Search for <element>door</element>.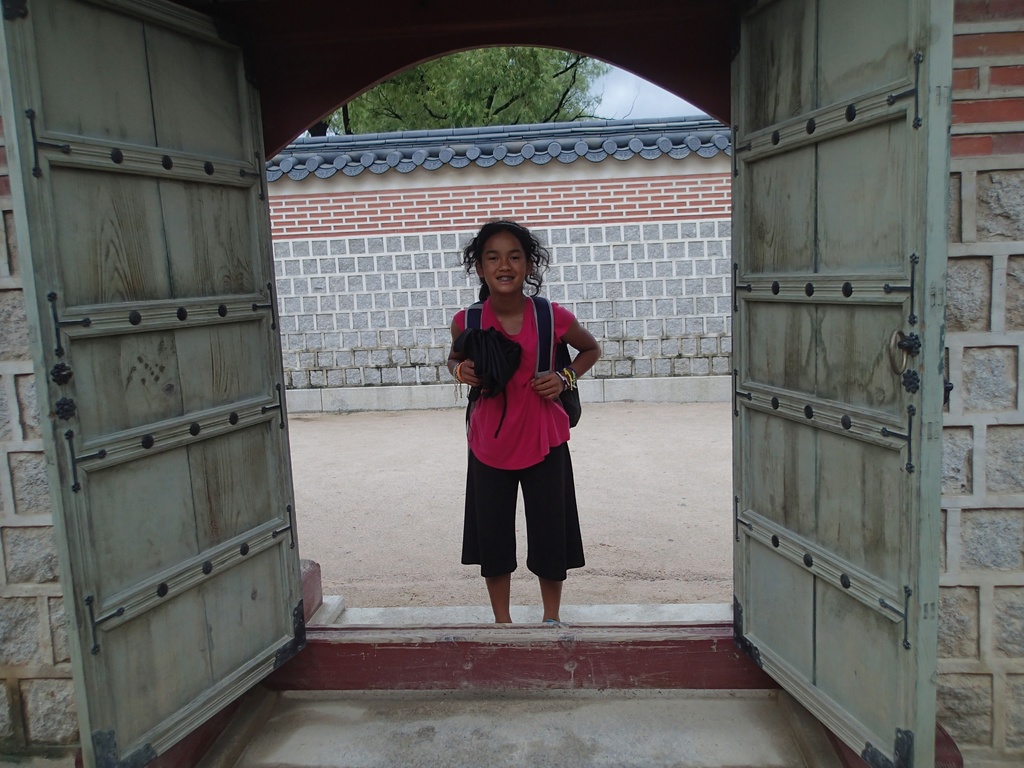
Found at bbox=[727, 0, 956, 767].
